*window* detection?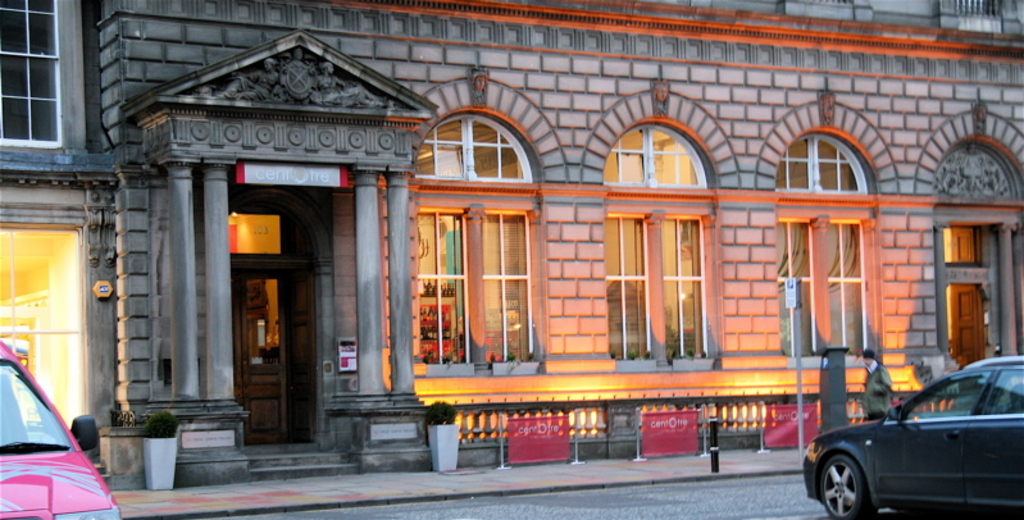
784,131,884,361
